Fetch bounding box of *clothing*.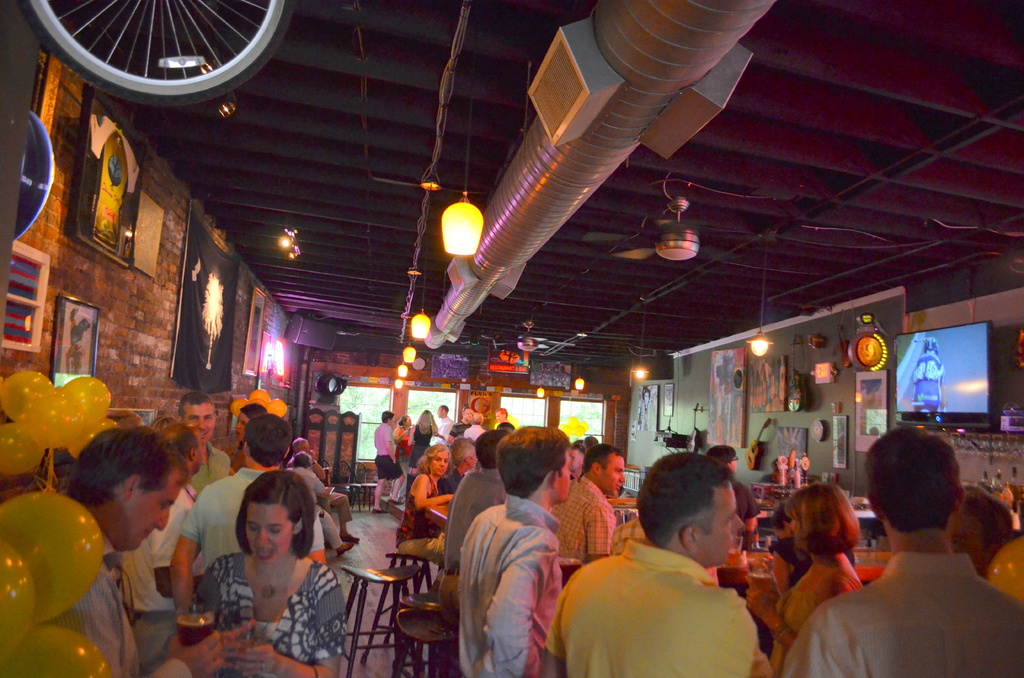
Bbox: (left=372, top=423, right=400, bottom=457).
